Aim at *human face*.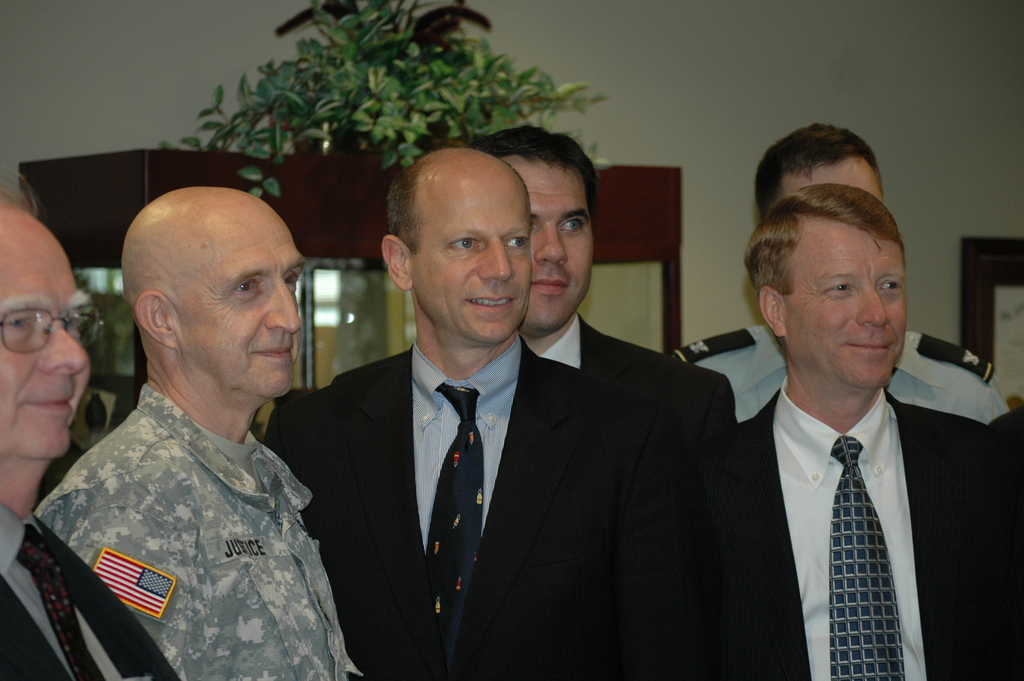
Aimed at crop(775, 157, 883, 202).
